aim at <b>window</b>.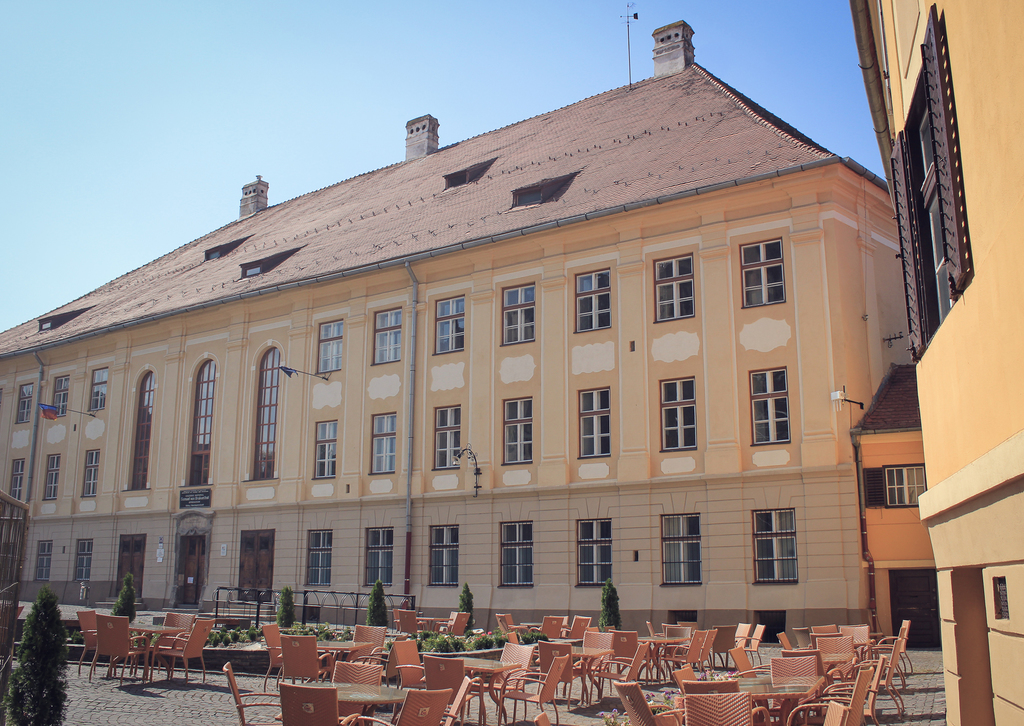
Aimed at (92, 371, 108, 409).
